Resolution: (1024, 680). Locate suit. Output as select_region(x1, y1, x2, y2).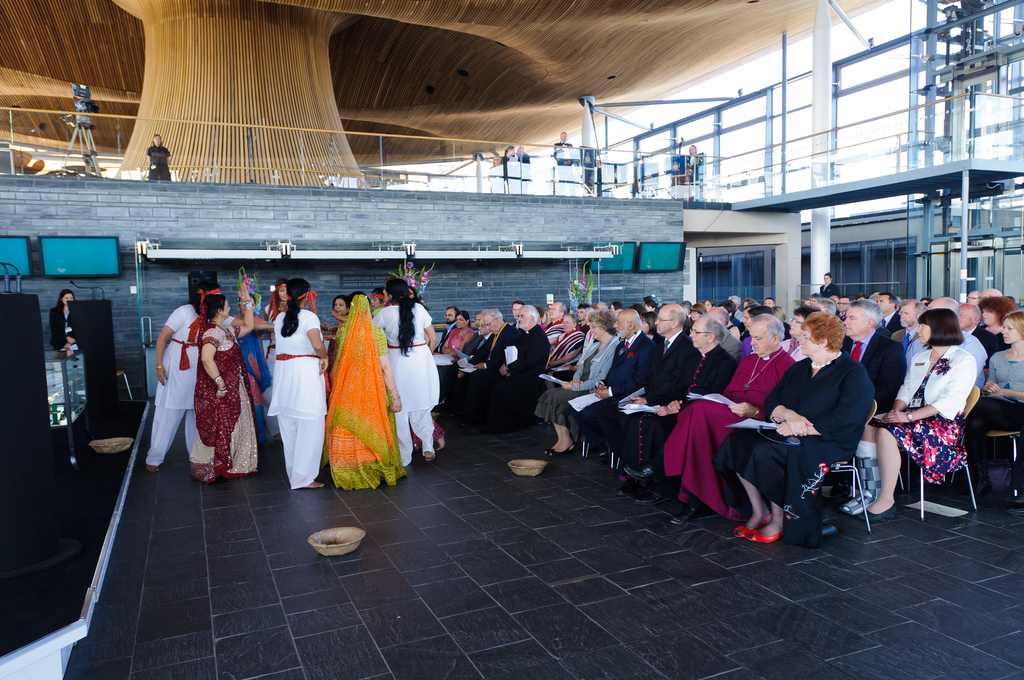
select_region(720, 328, 742, 361).
